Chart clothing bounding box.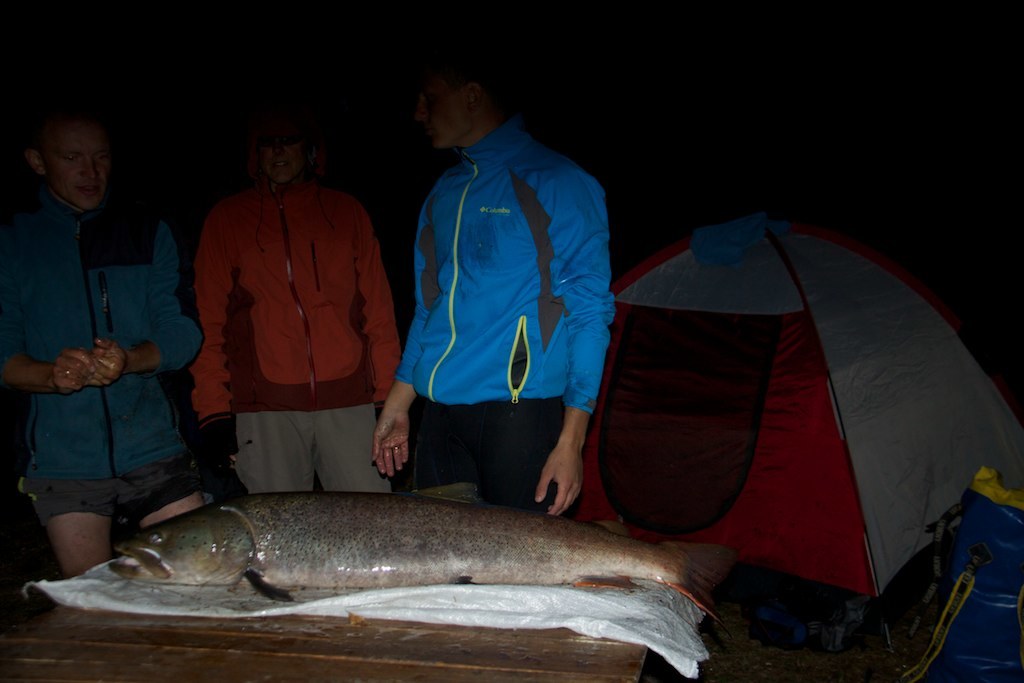
Charted: select_region(391, 89, 616, 495).
